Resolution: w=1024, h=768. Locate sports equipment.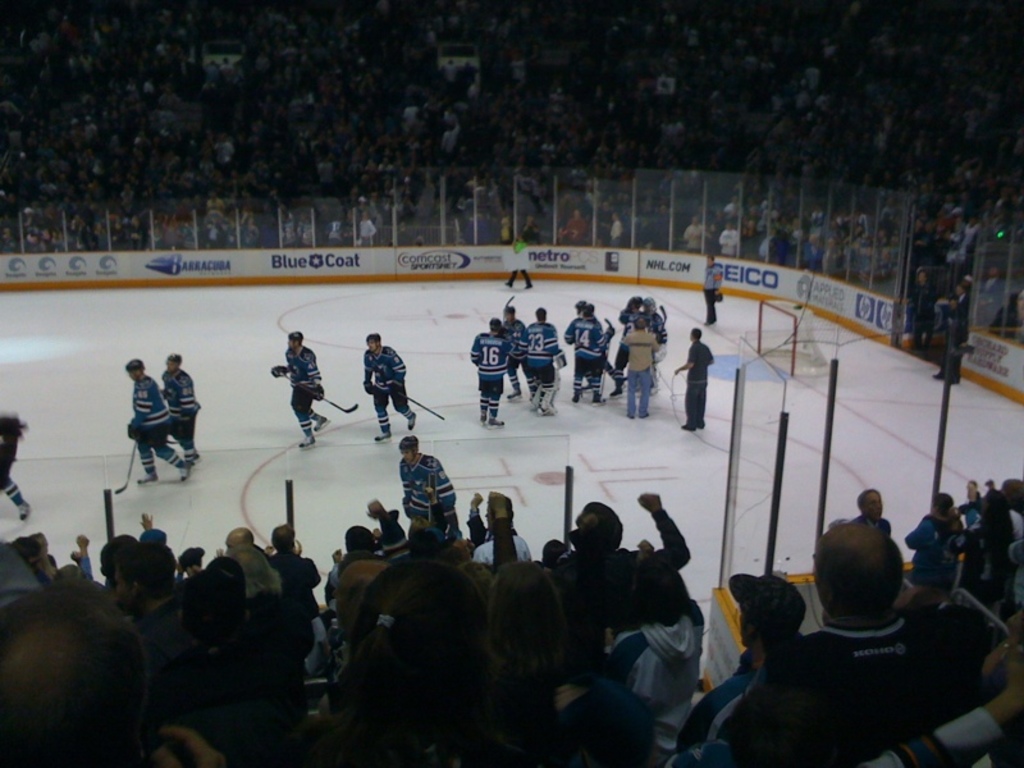
<region>365, 346, 408, 385</region>.
